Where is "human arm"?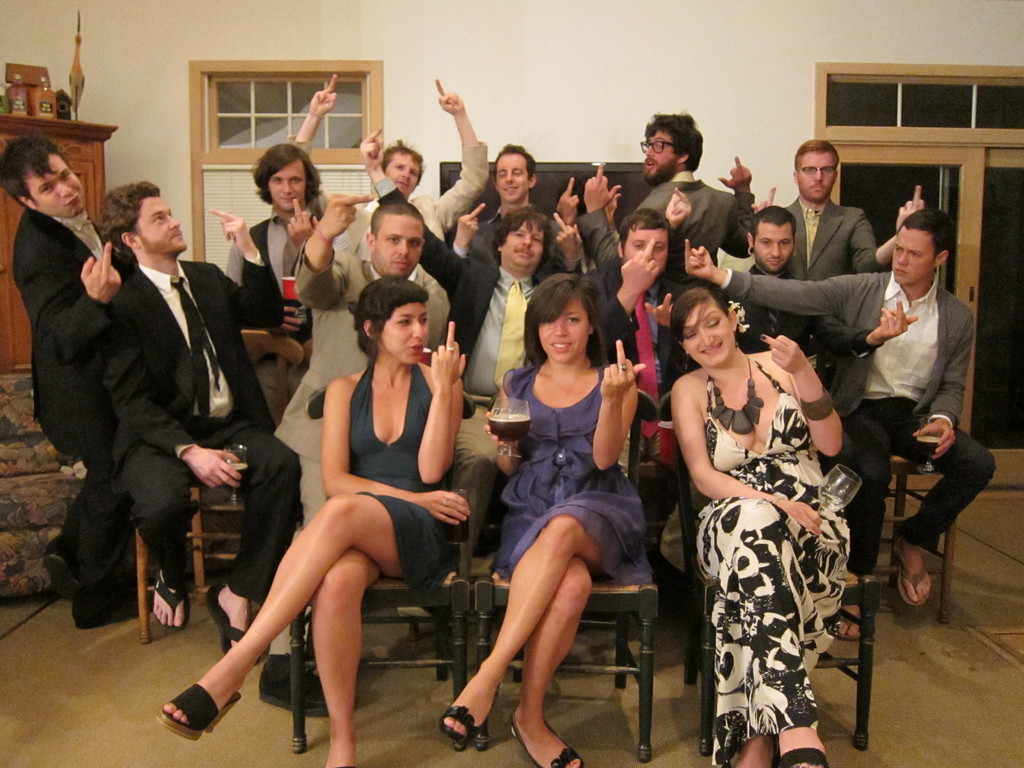
crop(223, 233, 305, 344).
